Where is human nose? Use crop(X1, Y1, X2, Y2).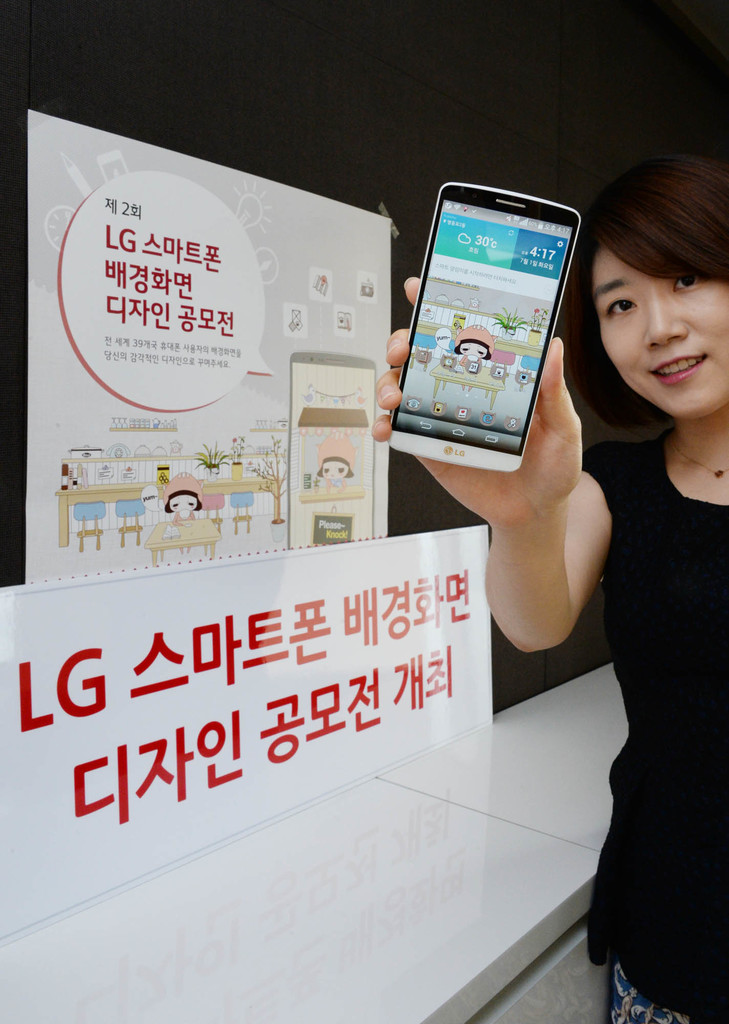
crop(646, 291, 689, 355).
